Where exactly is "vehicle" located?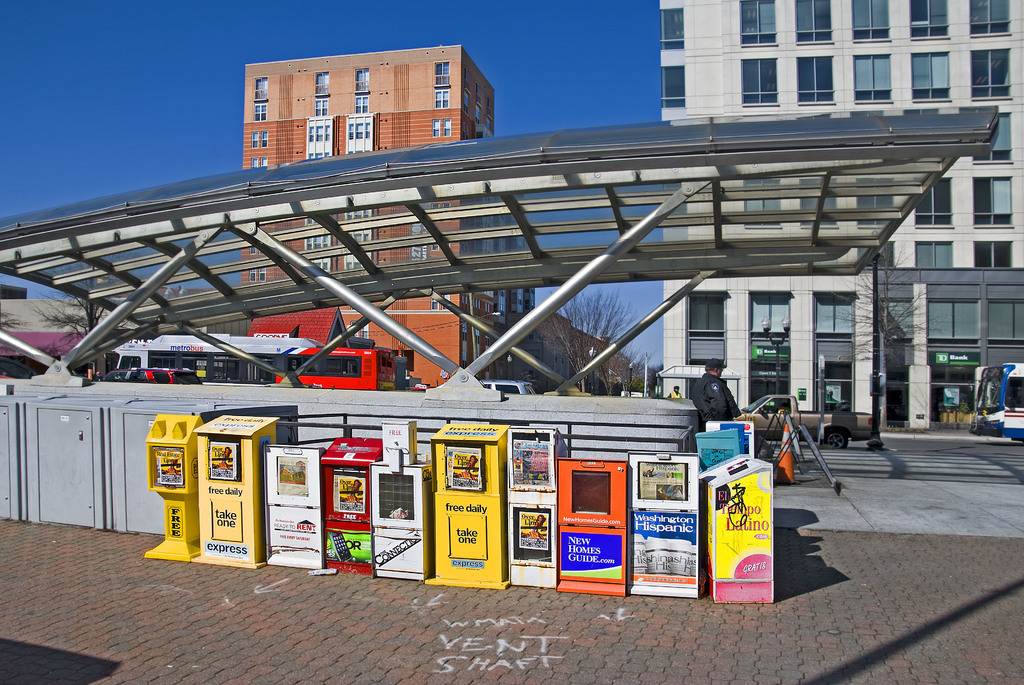
Its bounding box is 967,361,1023,441.
